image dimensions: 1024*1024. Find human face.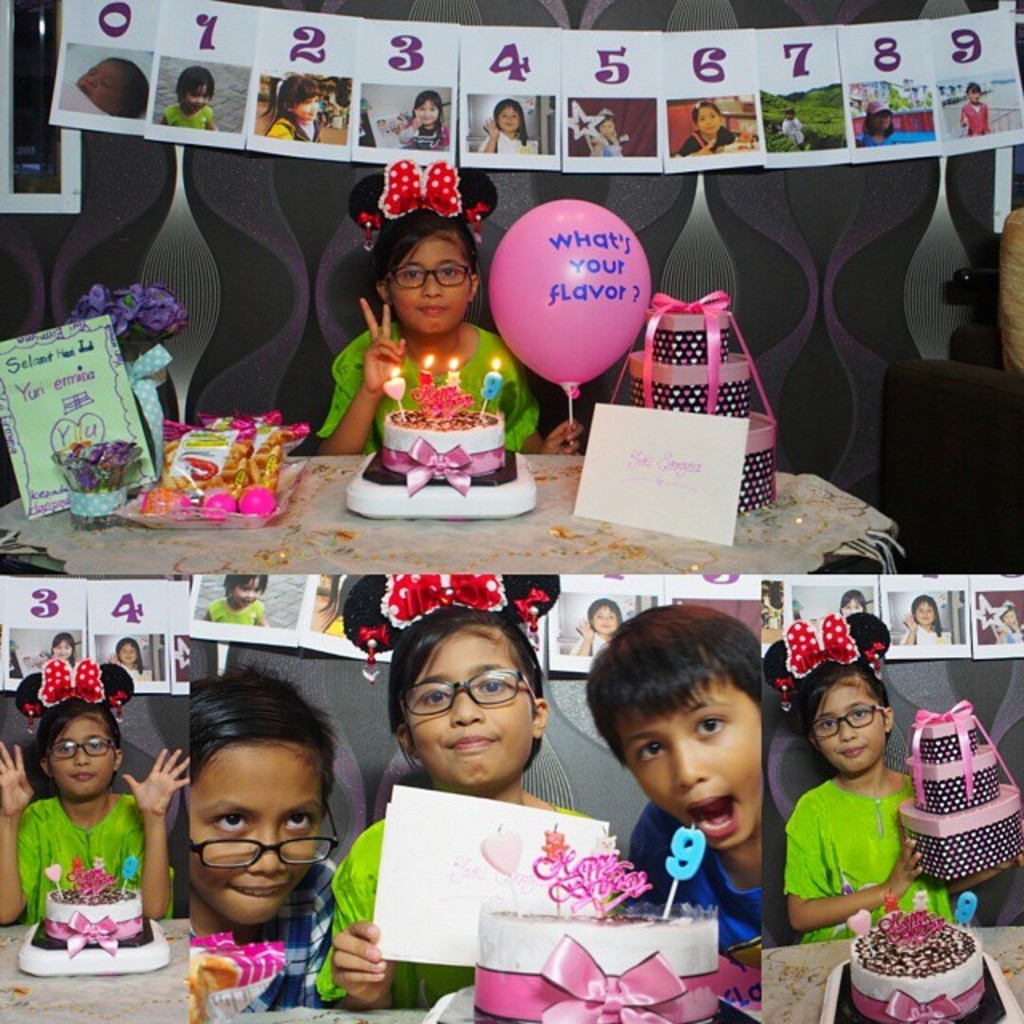
[77,58,126,109].
